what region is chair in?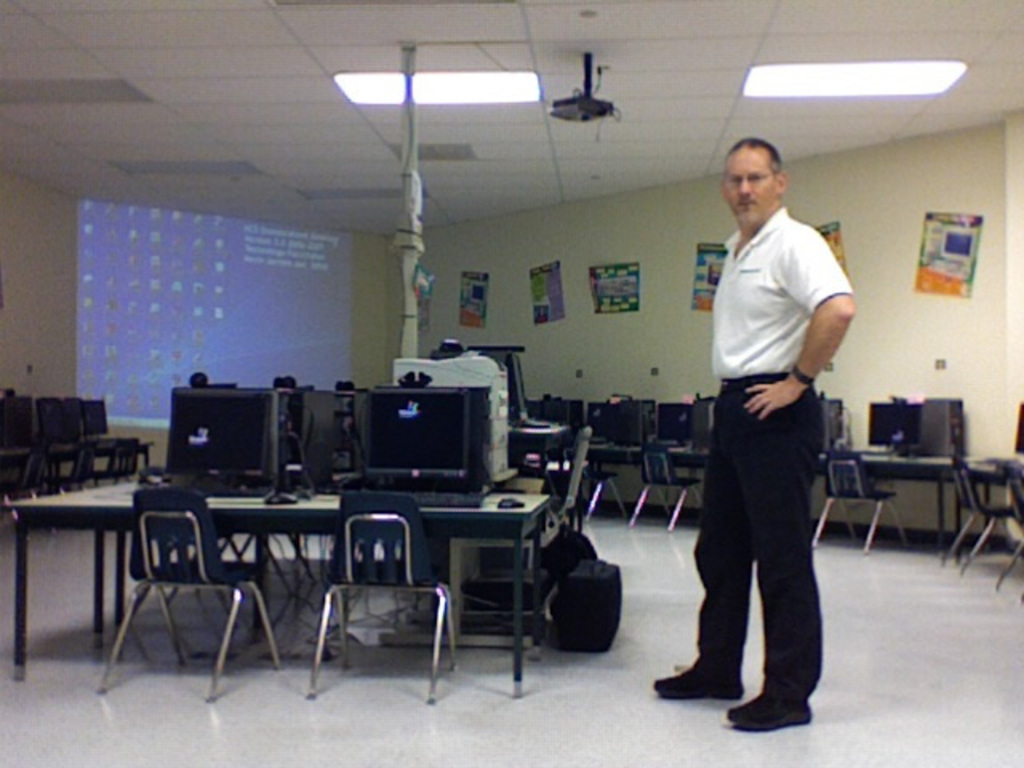
[x1=939, y1=450, x2=1013, y2=581].
